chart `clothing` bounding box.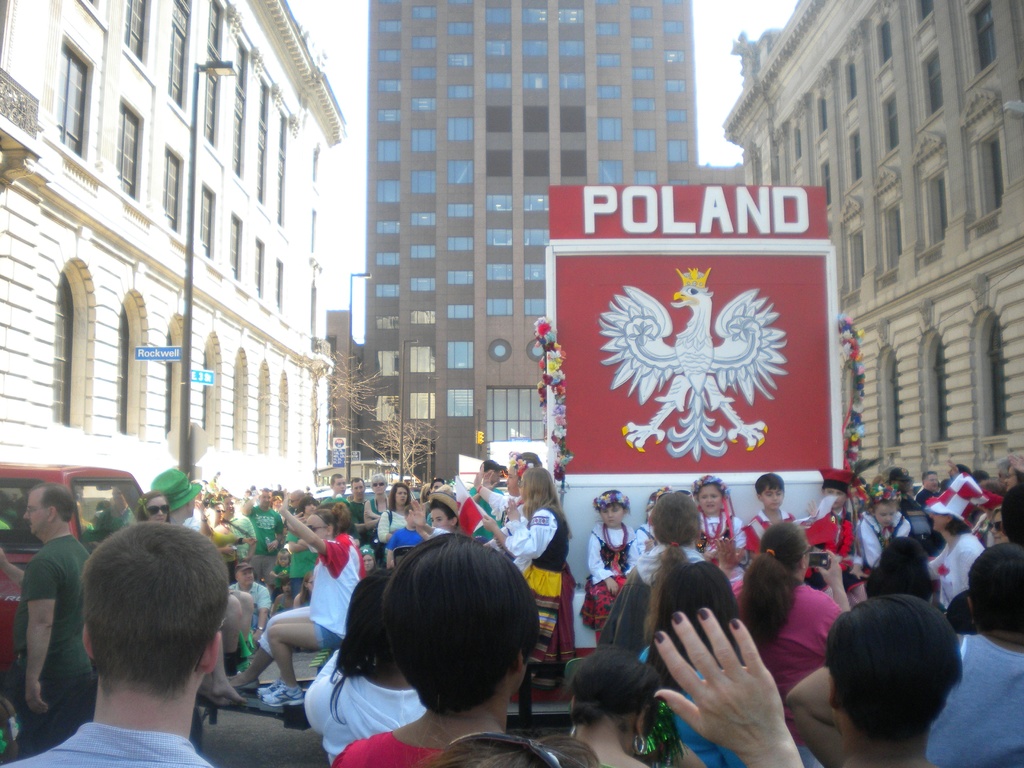
Charted: (x1=497, y1=506, x2=571, y2=695).
